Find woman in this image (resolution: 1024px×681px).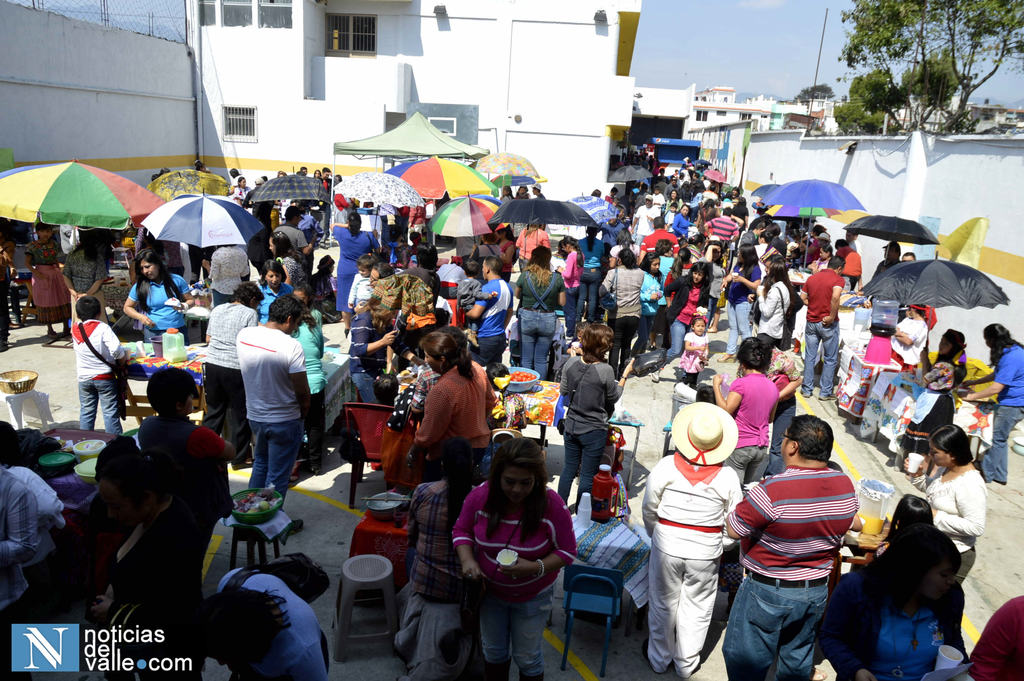
[left=346, top=293, right=399, bottom=408].
